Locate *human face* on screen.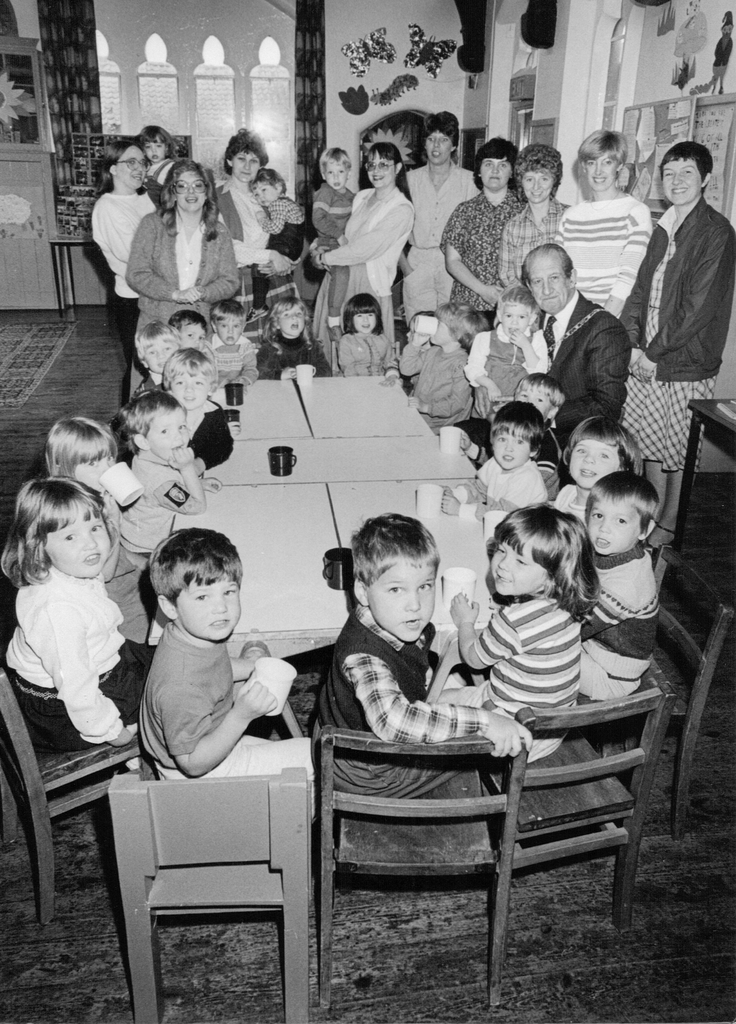
On screen at (326, 161, 345, 189).
